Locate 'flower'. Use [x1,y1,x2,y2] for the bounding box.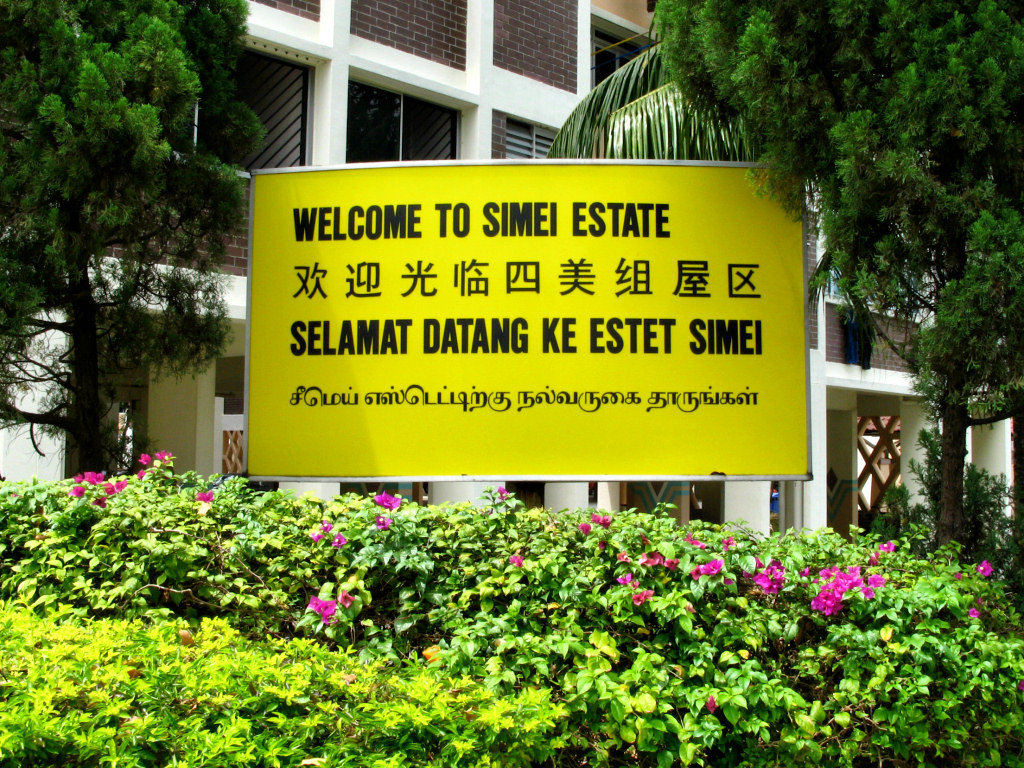
[595,509,610,525].
